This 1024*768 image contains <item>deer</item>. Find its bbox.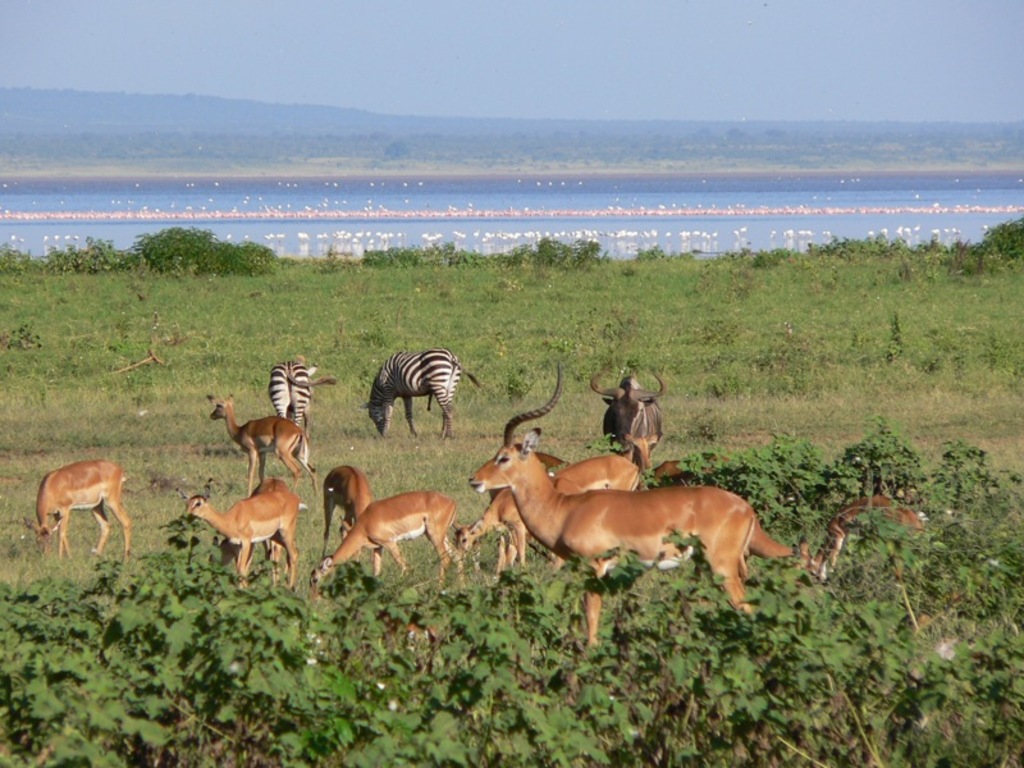
[315,489,458,594].
